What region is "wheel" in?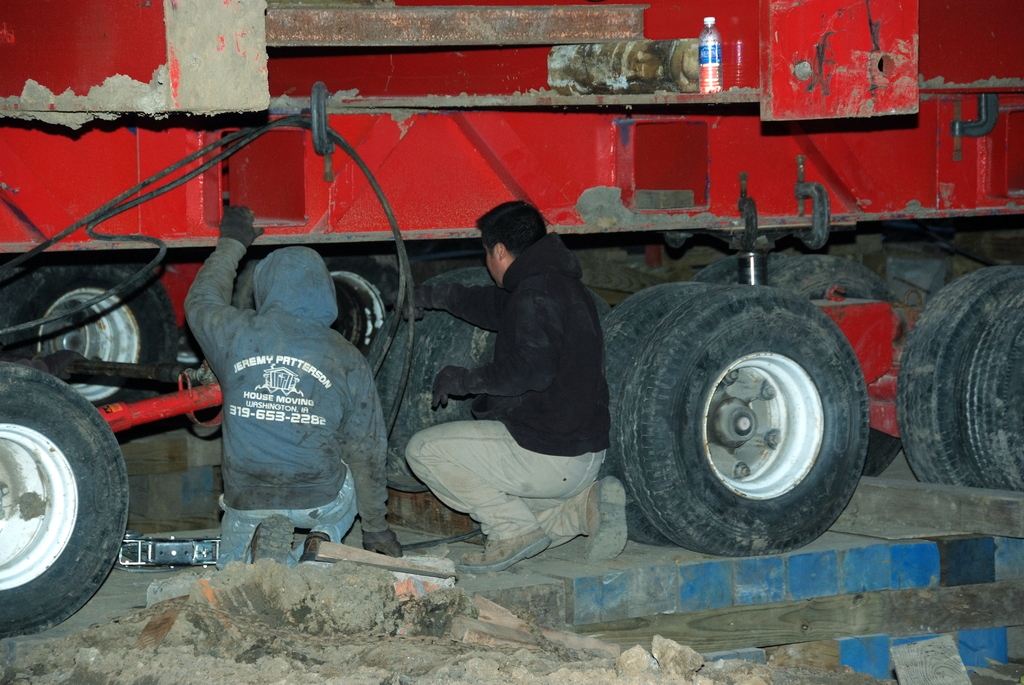
<box>899,266,1023,489</box>.
